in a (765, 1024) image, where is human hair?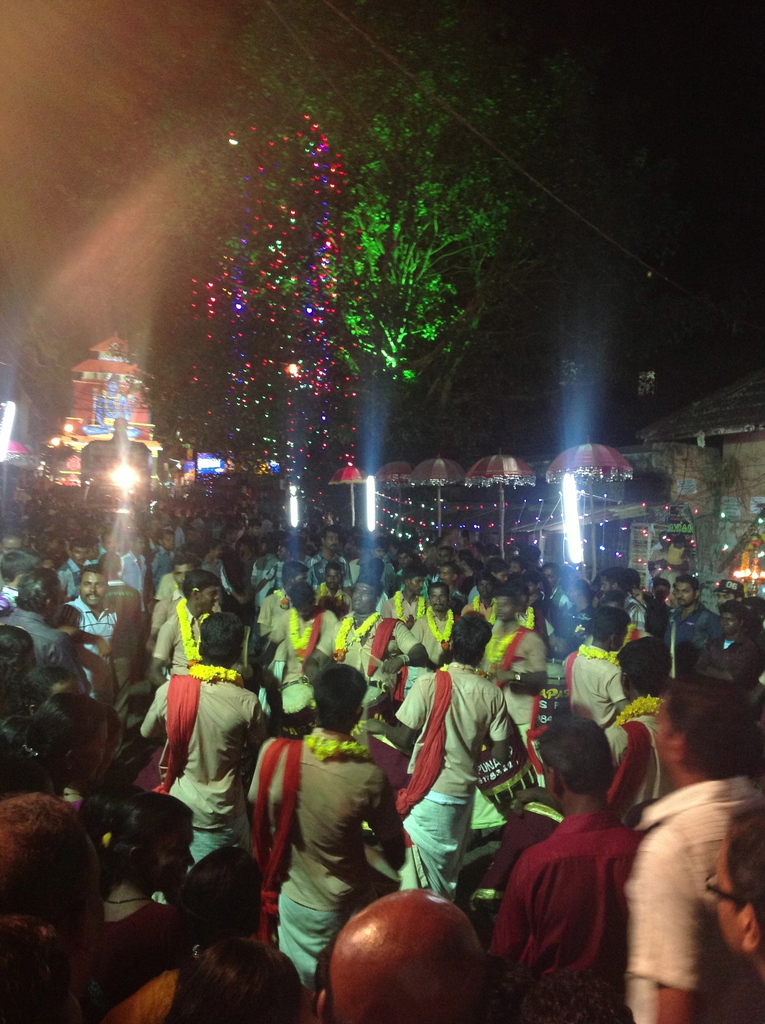
box=[100, 550, 121, 572].
